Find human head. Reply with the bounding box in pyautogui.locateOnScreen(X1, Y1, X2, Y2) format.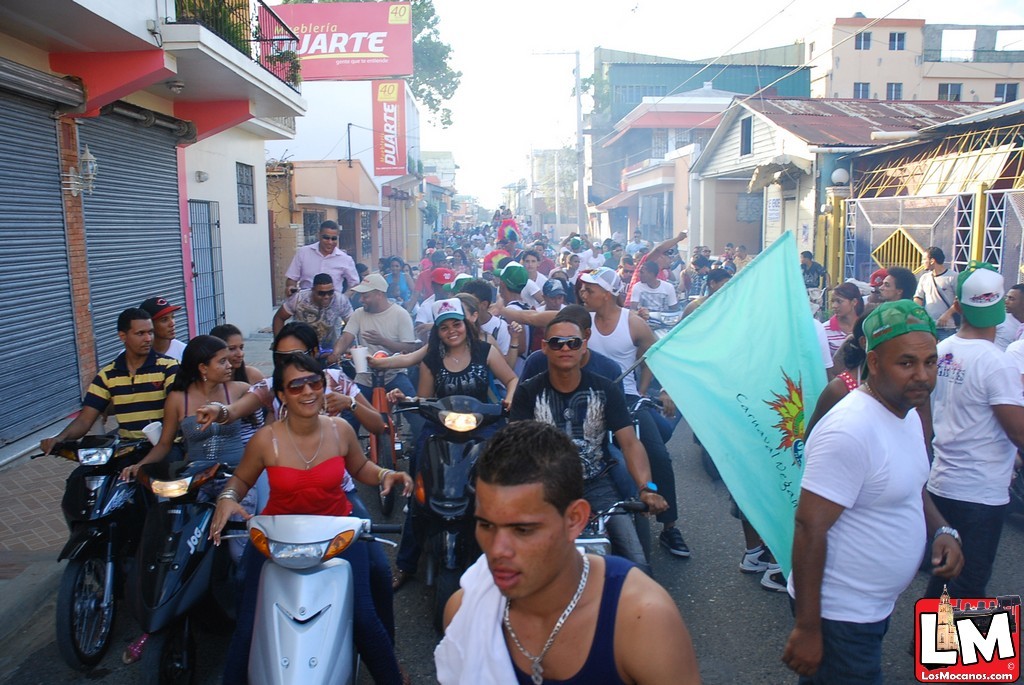
pyautogui.locateOnScreen(831, 283, 861, 321).
